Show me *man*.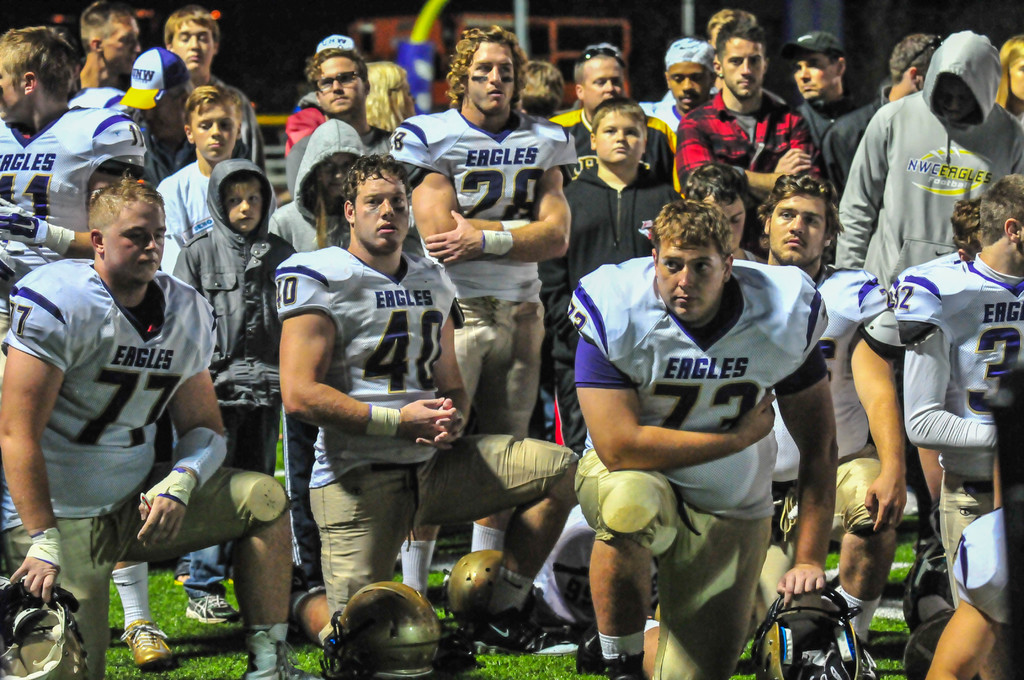
*man* is here: x1=0 y1=173 x2=320 y2=679.
